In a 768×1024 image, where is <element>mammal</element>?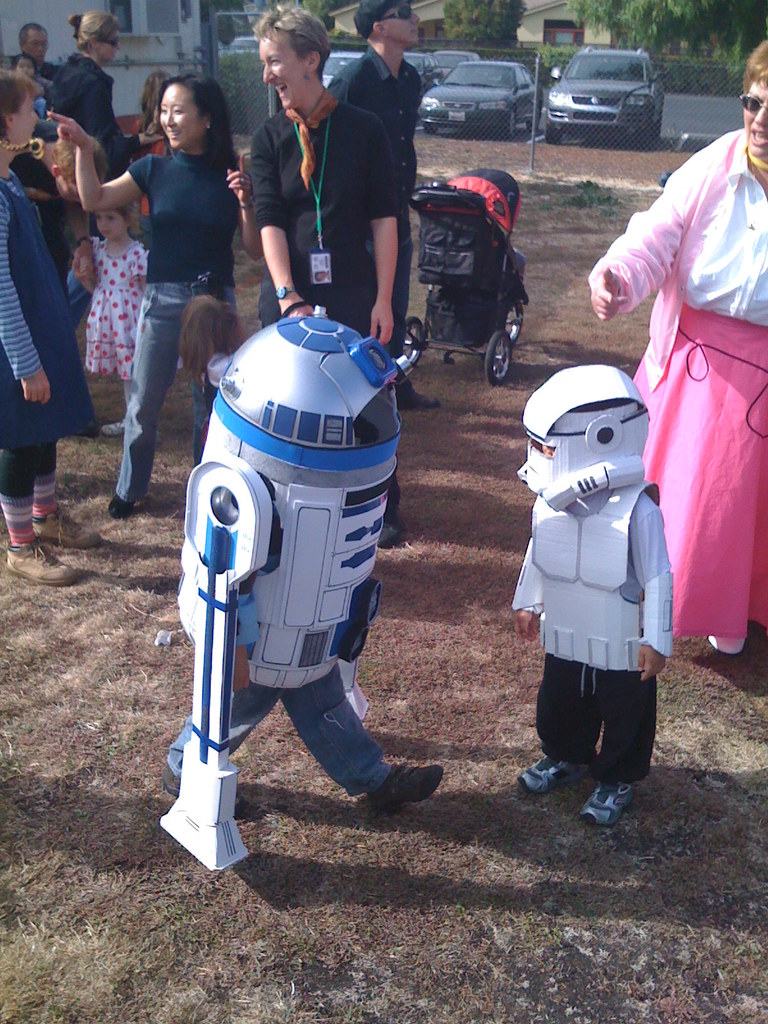
BBox(158, 305, 447, 867).
